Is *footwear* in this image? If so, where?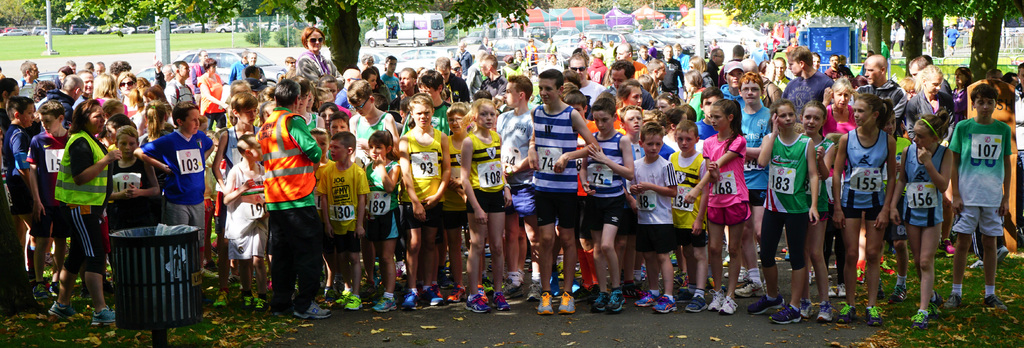
Yes, at <region>88, 305, 117, 329</region>.
